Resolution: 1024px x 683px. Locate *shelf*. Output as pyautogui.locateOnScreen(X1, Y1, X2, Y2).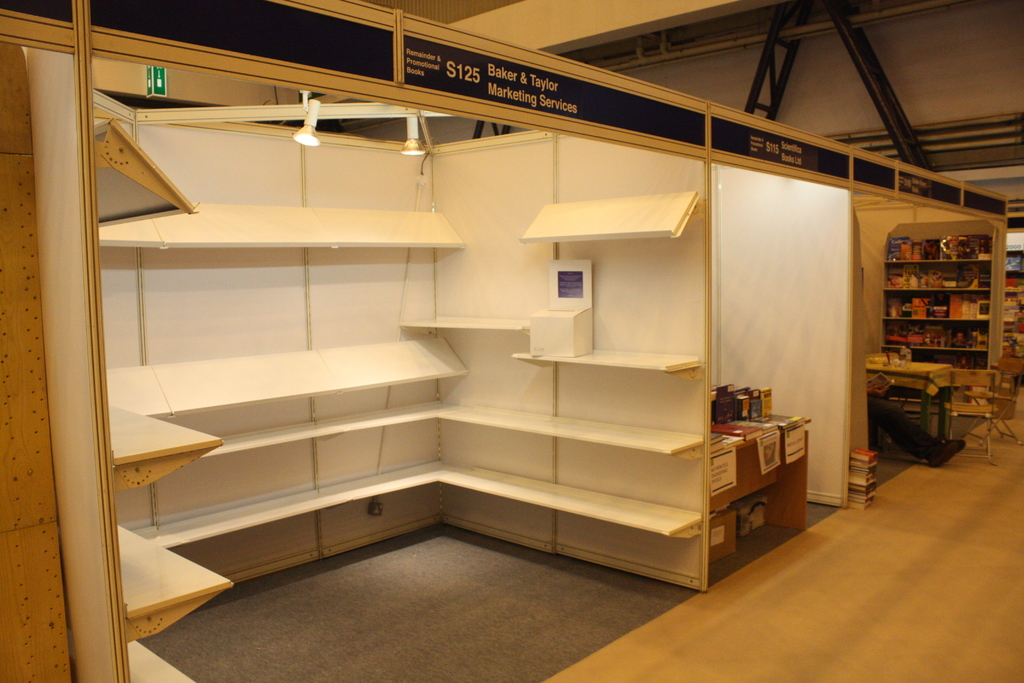
pyautogui.locateOnScreen(514, 194, 712, 241).
